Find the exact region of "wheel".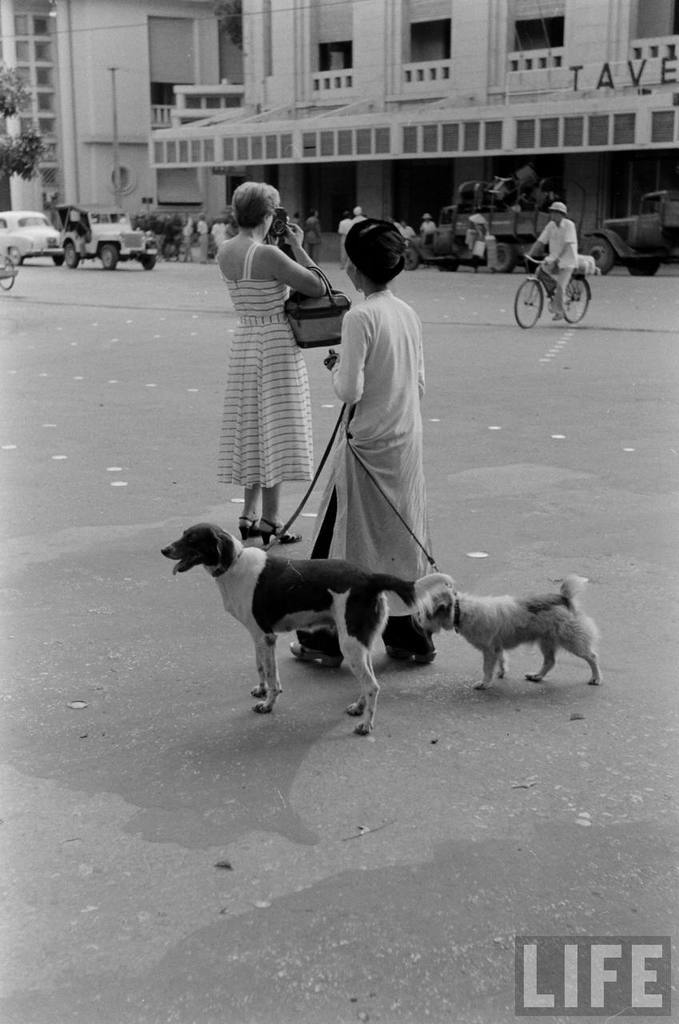
Exact region: bbox(0, 258, 14, 291).
